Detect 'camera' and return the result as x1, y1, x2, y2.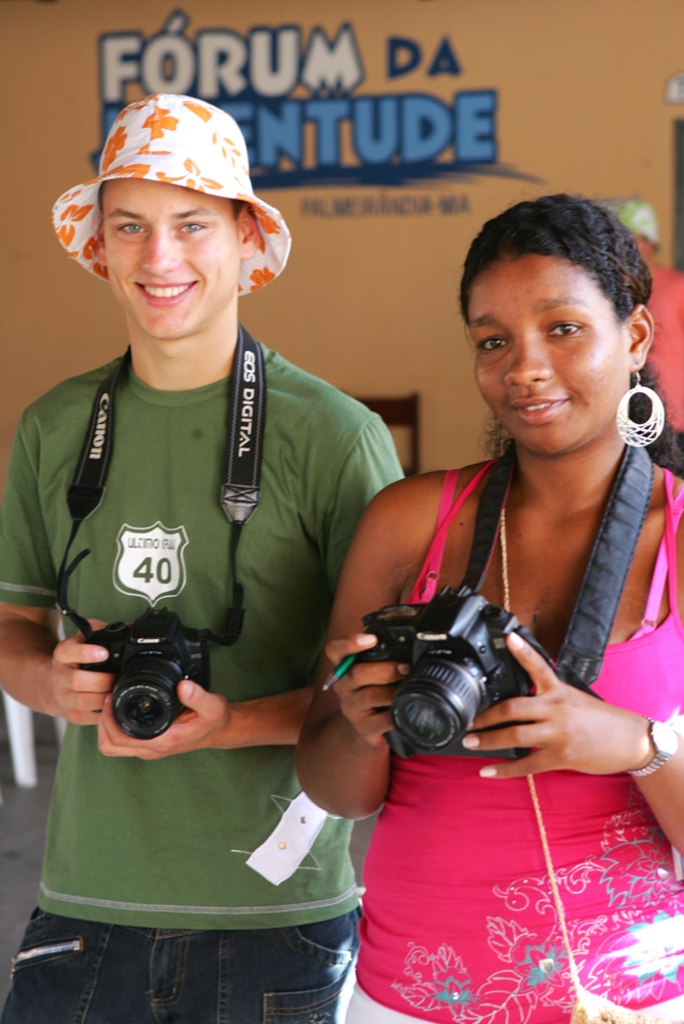
75, 607, 208, 746.
